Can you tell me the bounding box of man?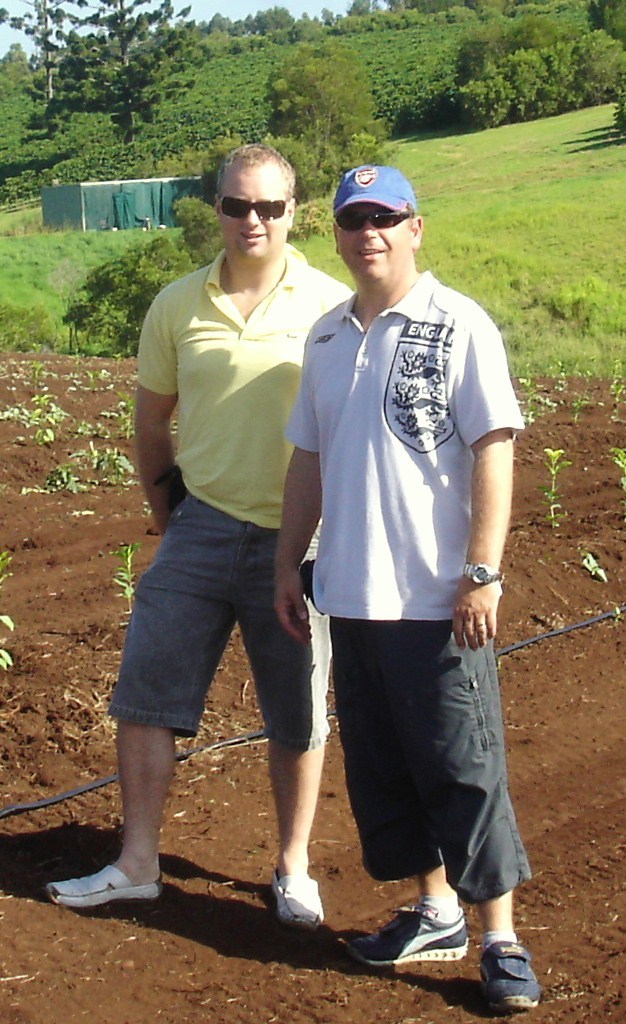
region(46, 142, 330, 933).
